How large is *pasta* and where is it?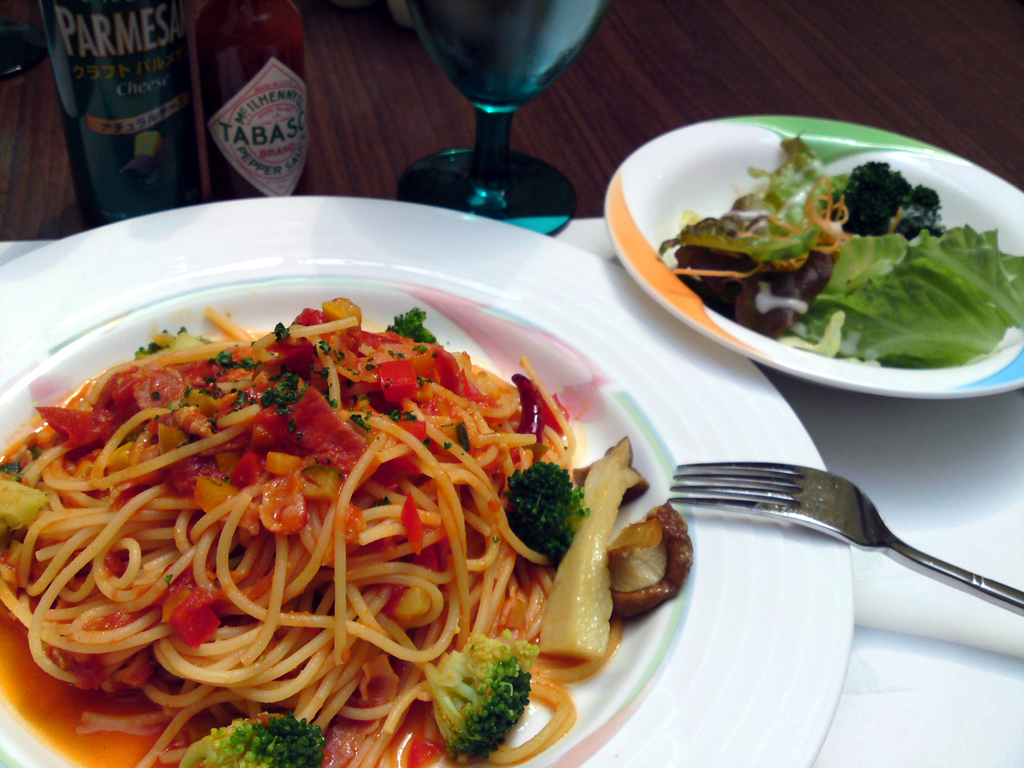
Bounding box: [0,307,576,767].
